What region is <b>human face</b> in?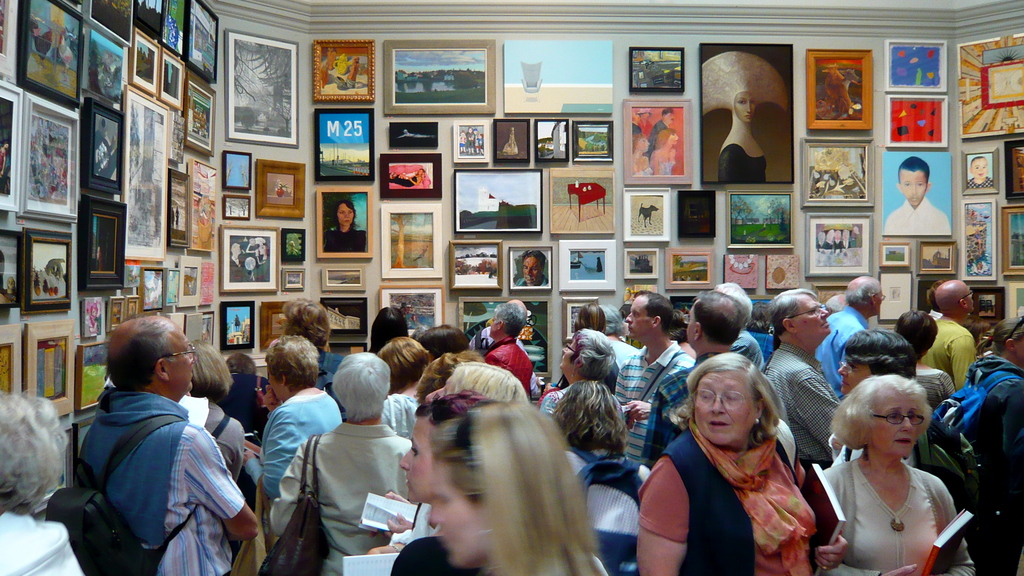
<bbox>231, 242, 242, 256</bbox>.
